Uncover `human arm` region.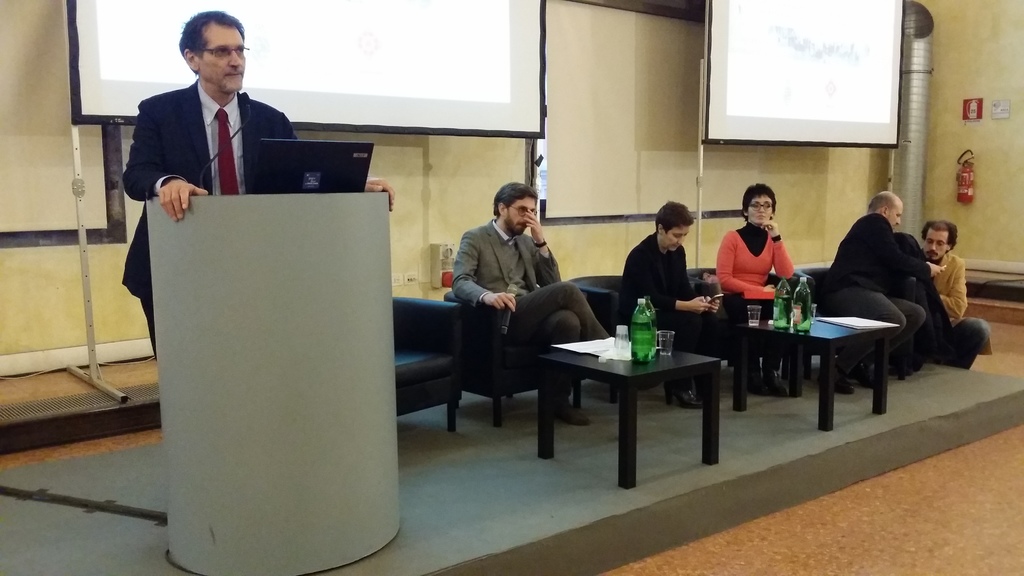
Uncovered: bbox(519, 207, 564, 287).
